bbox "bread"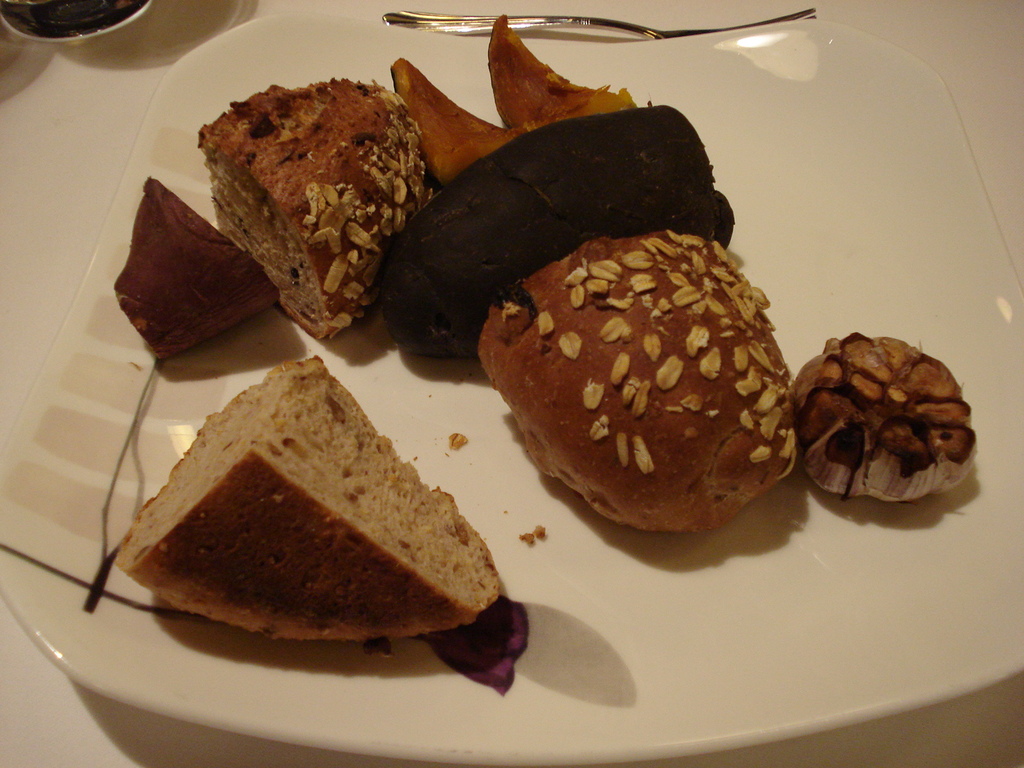
bbox=(112, 356, 502, 634)
